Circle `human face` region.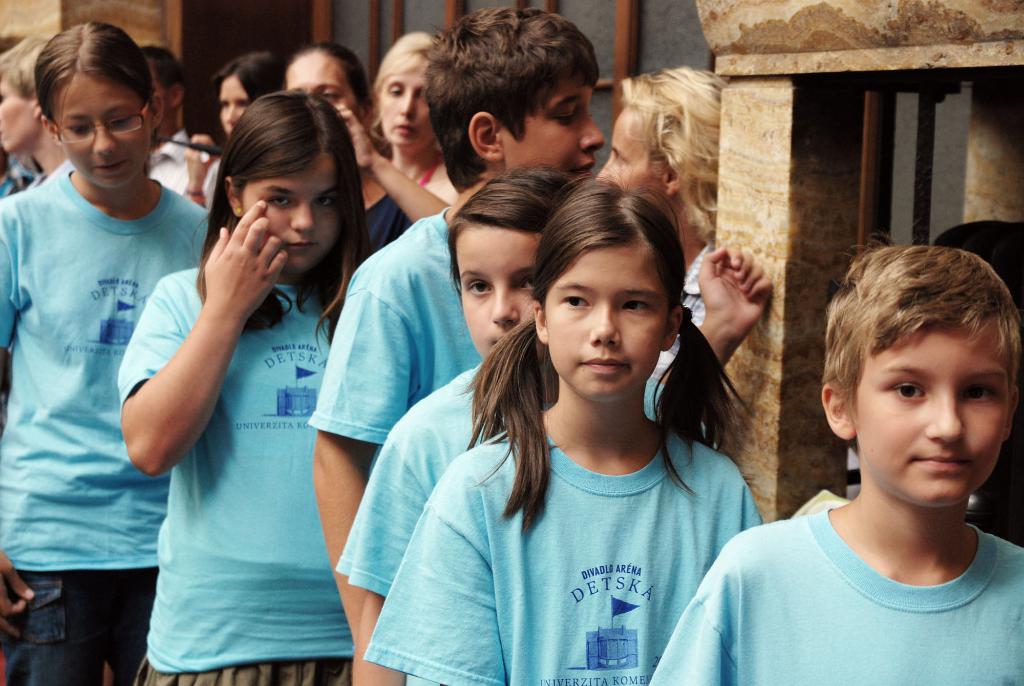
Region: l=456, t=230, r=544, b=363.
